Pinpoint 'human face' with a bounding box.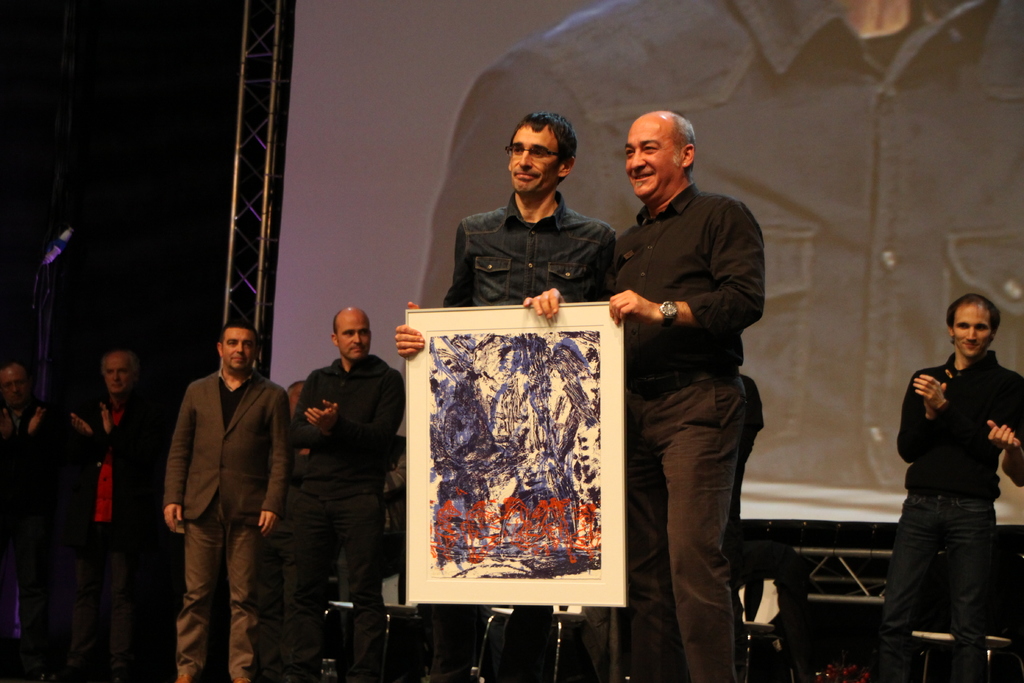
225 331 257 371.
